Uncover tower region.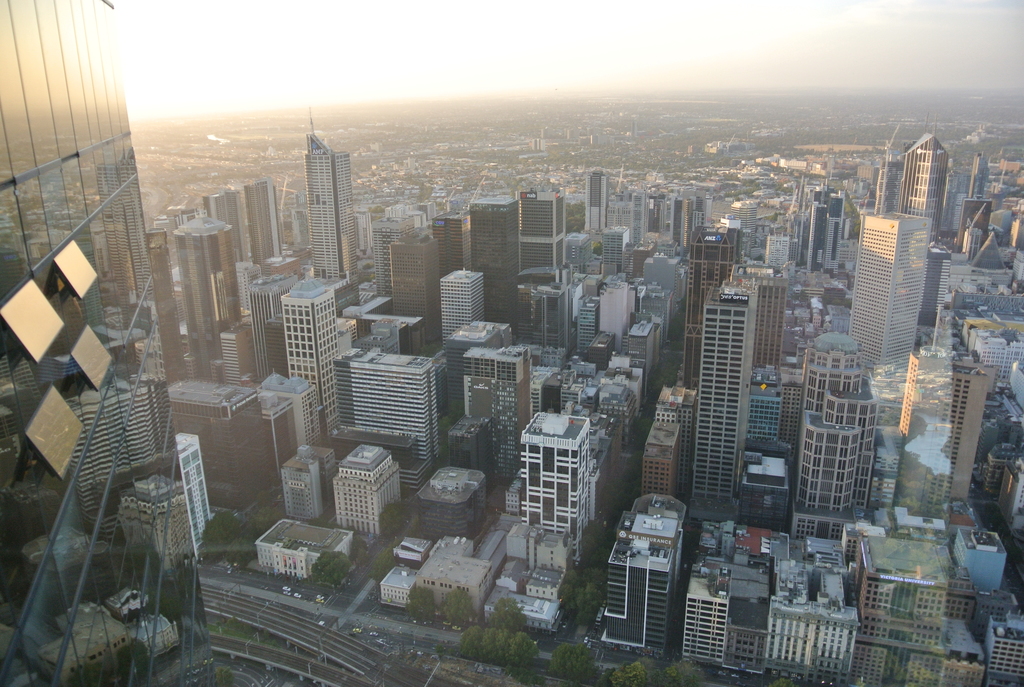
Uncovered: 904, 349, 970, 507.
